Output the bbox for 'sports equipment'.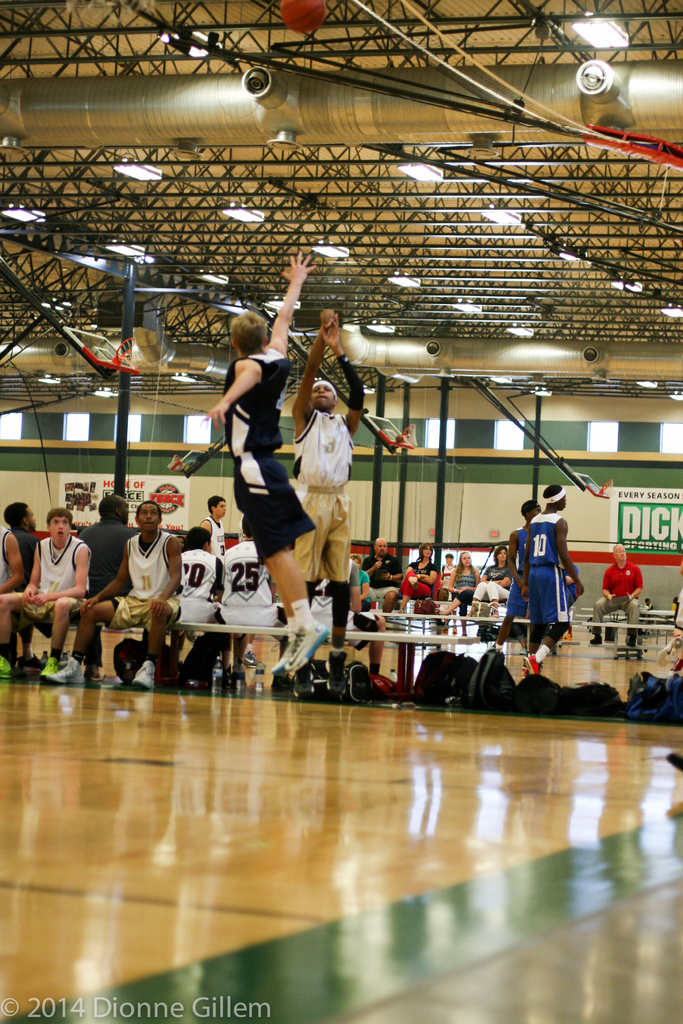
{"x1": 590, "y1": 634, "x2": 604, "y2": 645}.
